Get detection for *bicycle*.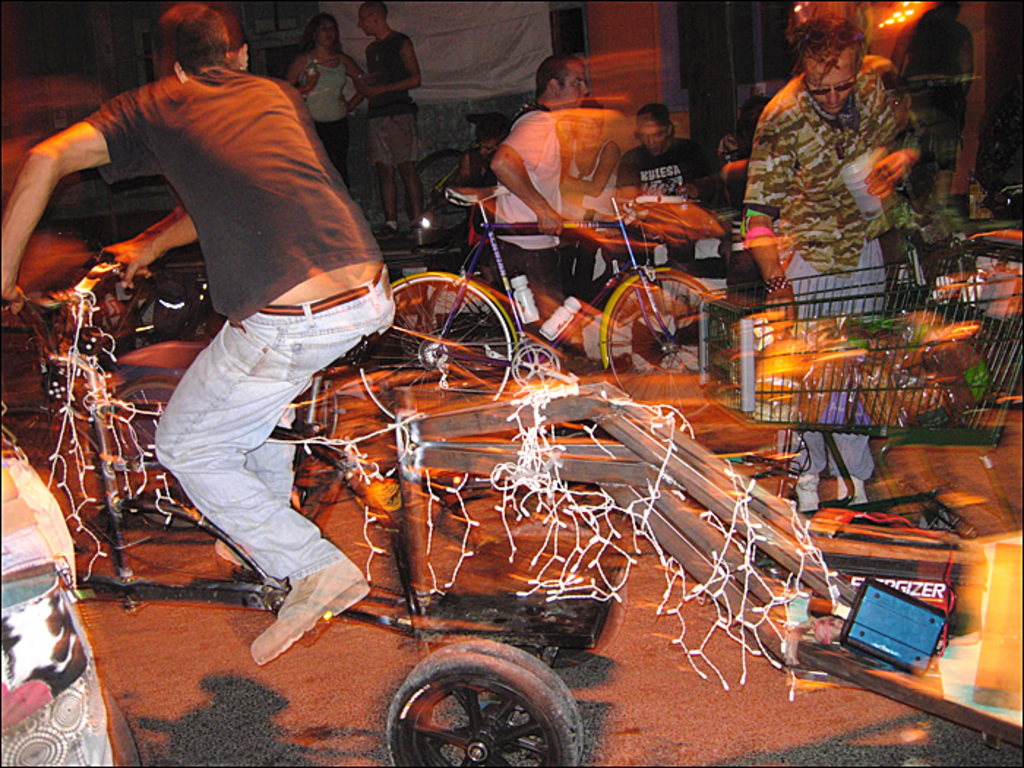
Detection: <bbox>870, 183, 1023, 372</bbox>.
